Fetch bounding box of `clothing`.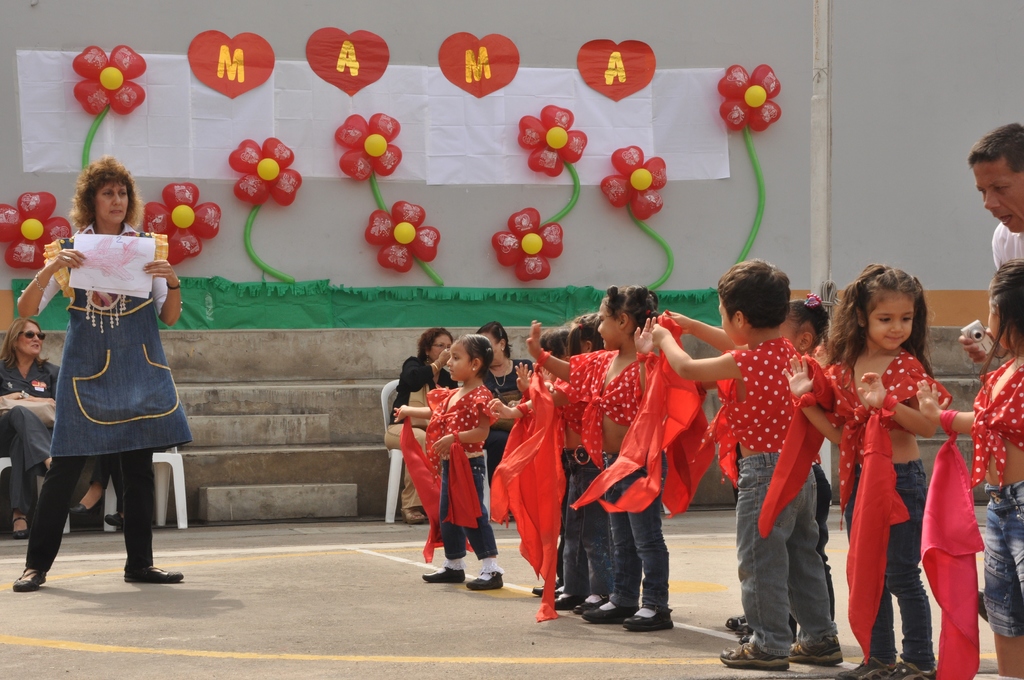
Bbox: bbox=[817, 370, 962, 670].
